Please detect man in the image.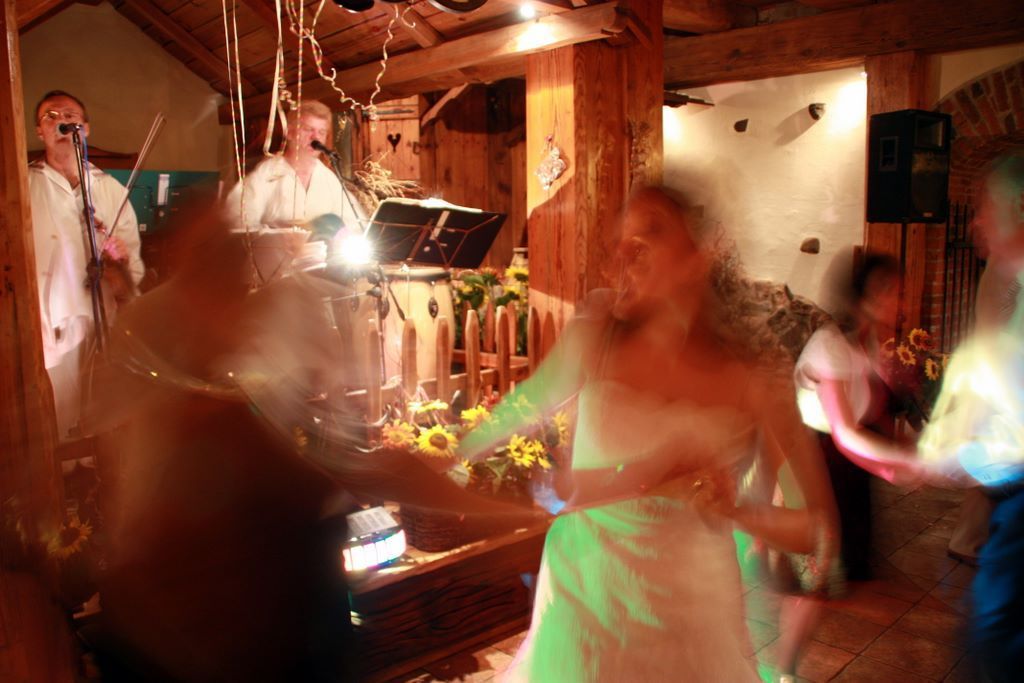
BBox(225, 98, 376, 450).
